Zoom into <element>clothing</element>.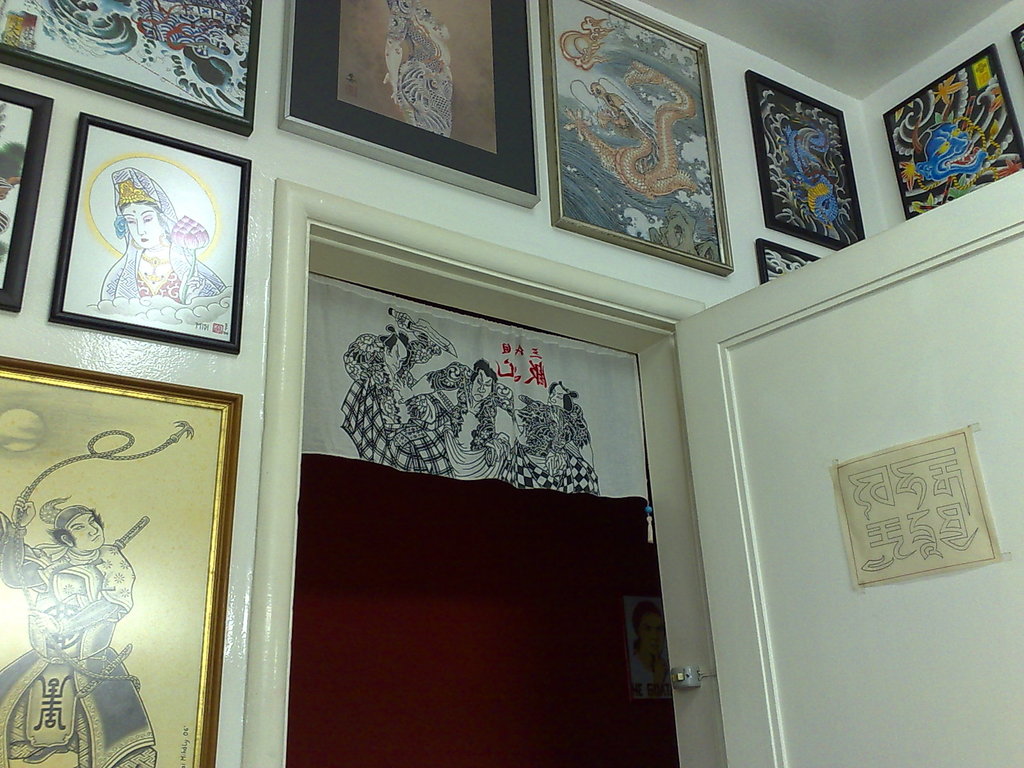
Zoom target: <box>96,163,223,308</box>.
